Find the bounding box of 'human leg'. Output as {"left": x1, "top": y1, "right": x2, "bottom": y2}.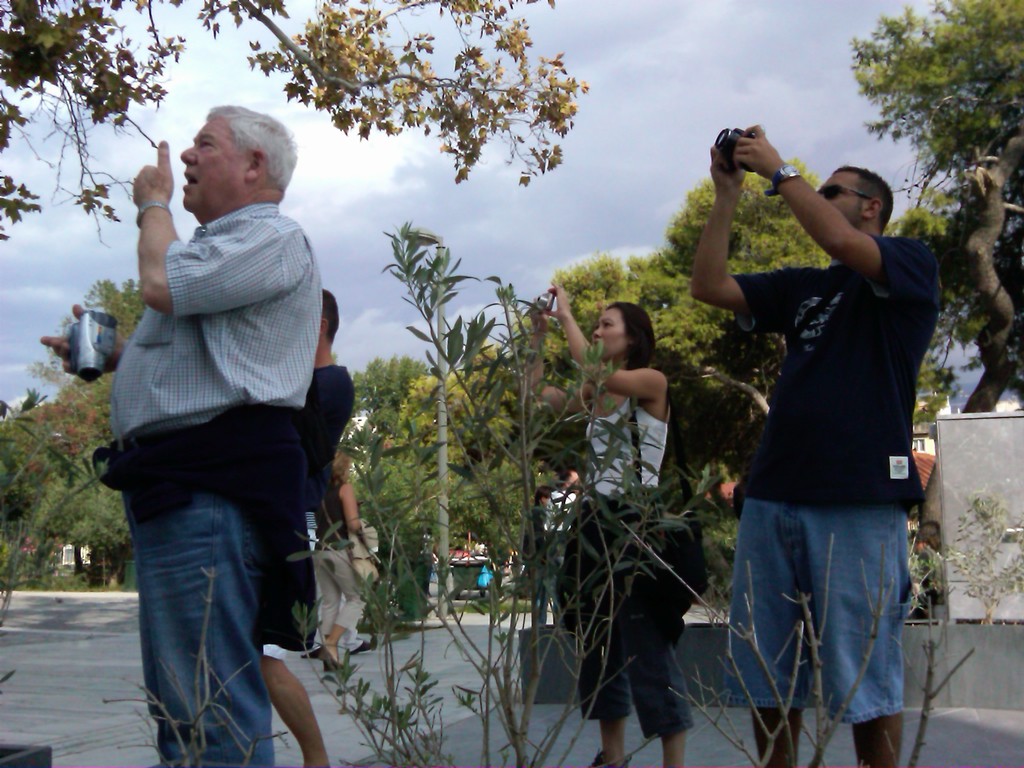
{"left": 268, "top": 639, "right": 328, "bottom": 767}.
